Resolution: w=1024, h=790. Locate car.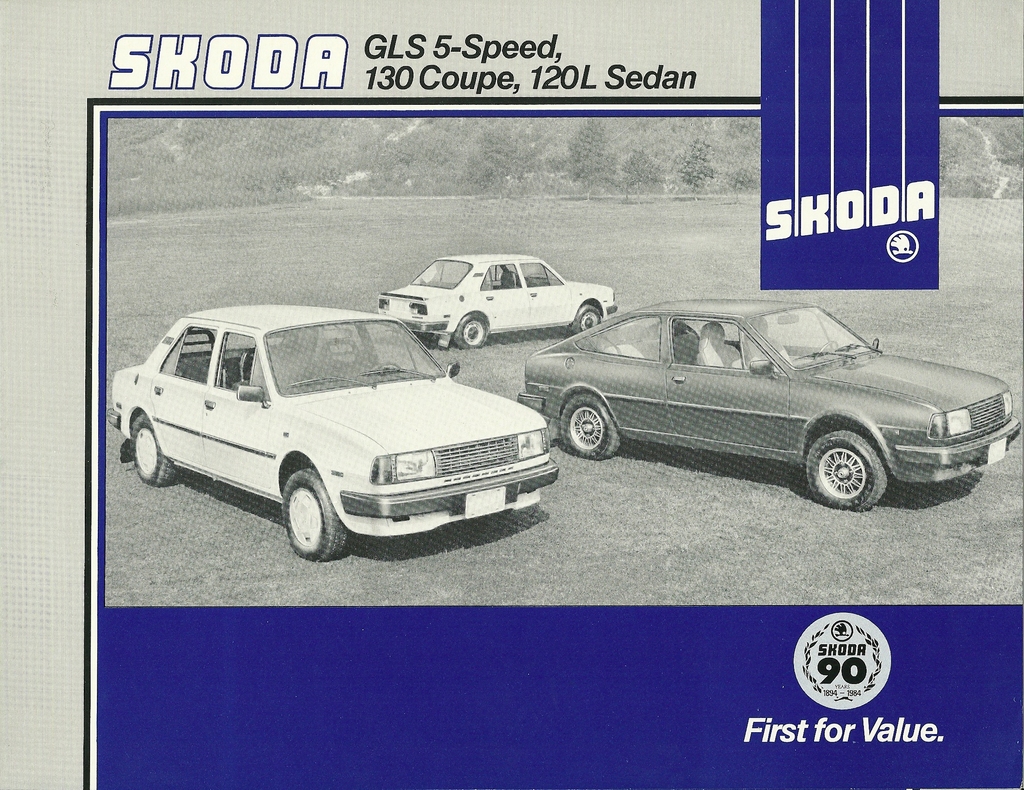
bbox=[378, 253, 616, 347].
